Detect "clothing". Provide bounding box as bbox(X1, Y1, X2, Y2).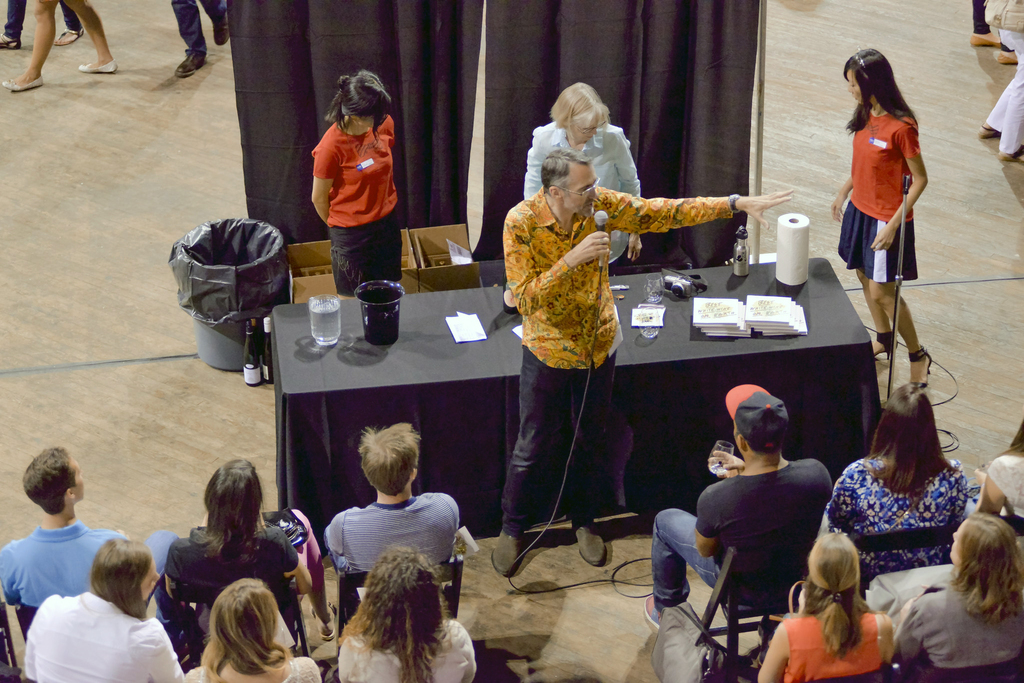
bbox(858, 562, 1023, 677).
